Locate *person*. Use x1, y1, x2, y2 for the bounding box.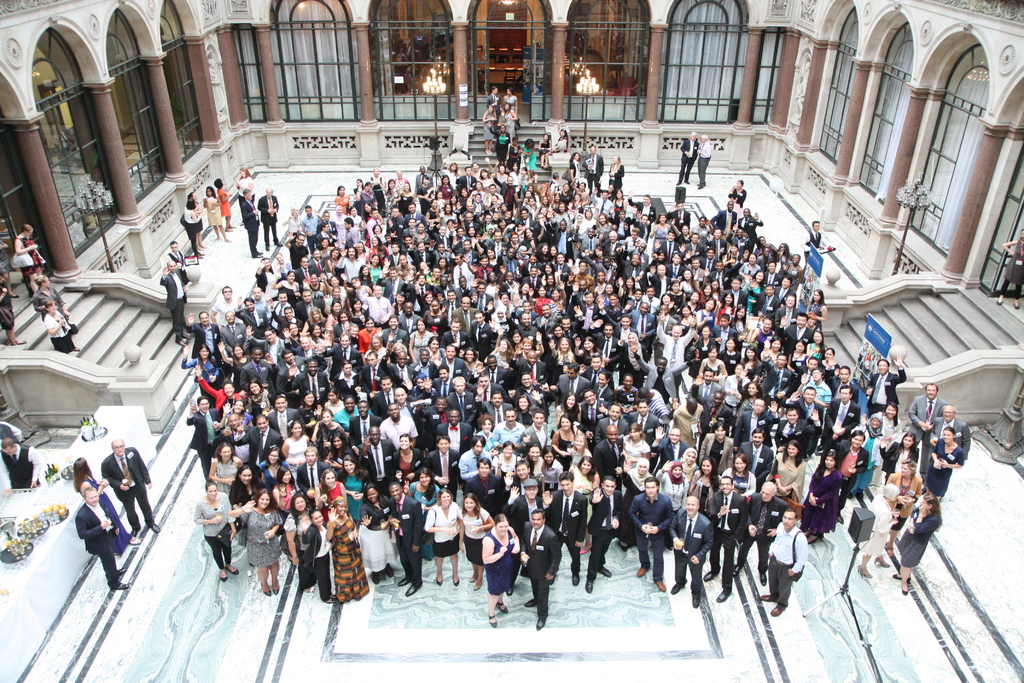
744, 488, 785, 585.
